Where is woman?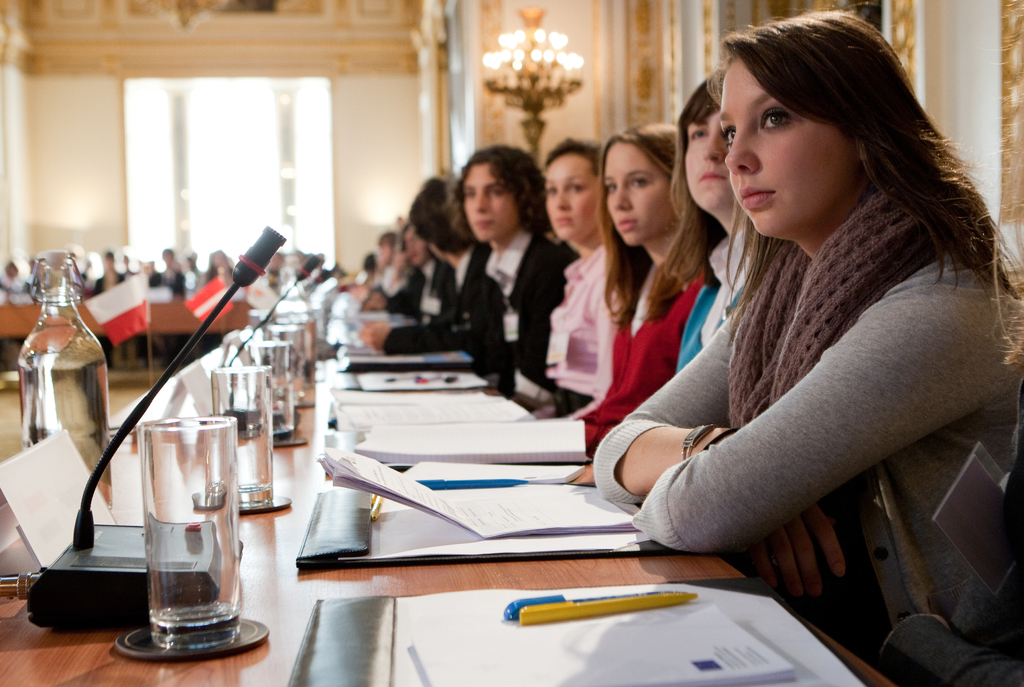
rect(541, 132, 632, 407).
